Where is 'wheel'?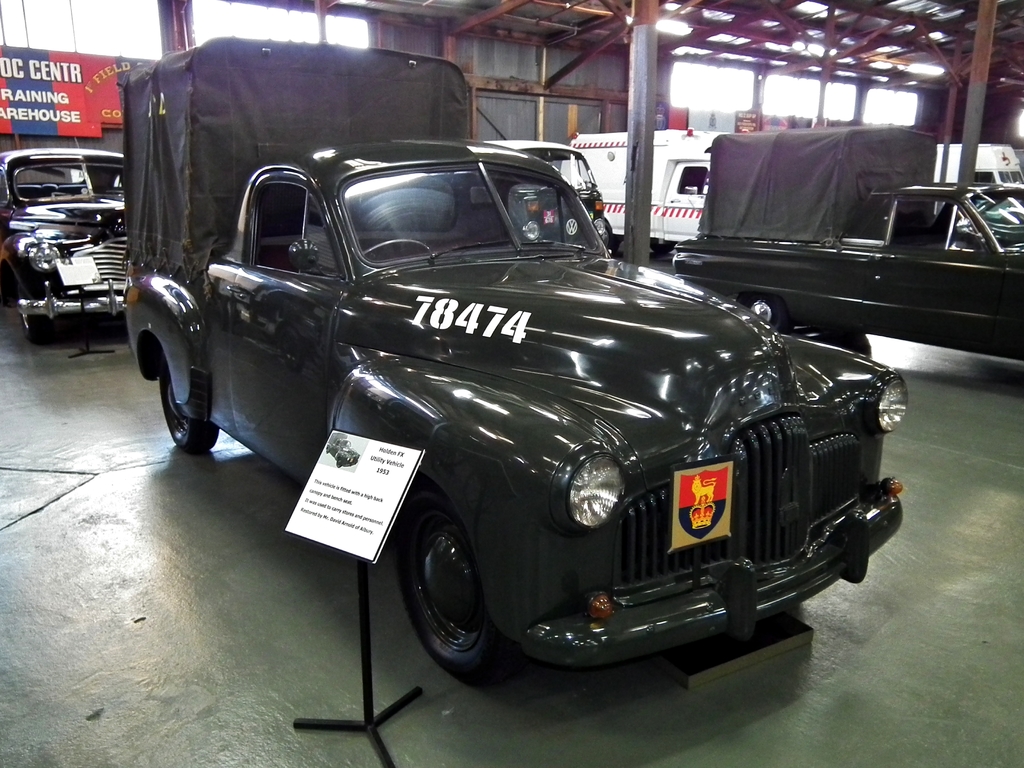
[x1=396, y1=498, x2=508, y2=680].
